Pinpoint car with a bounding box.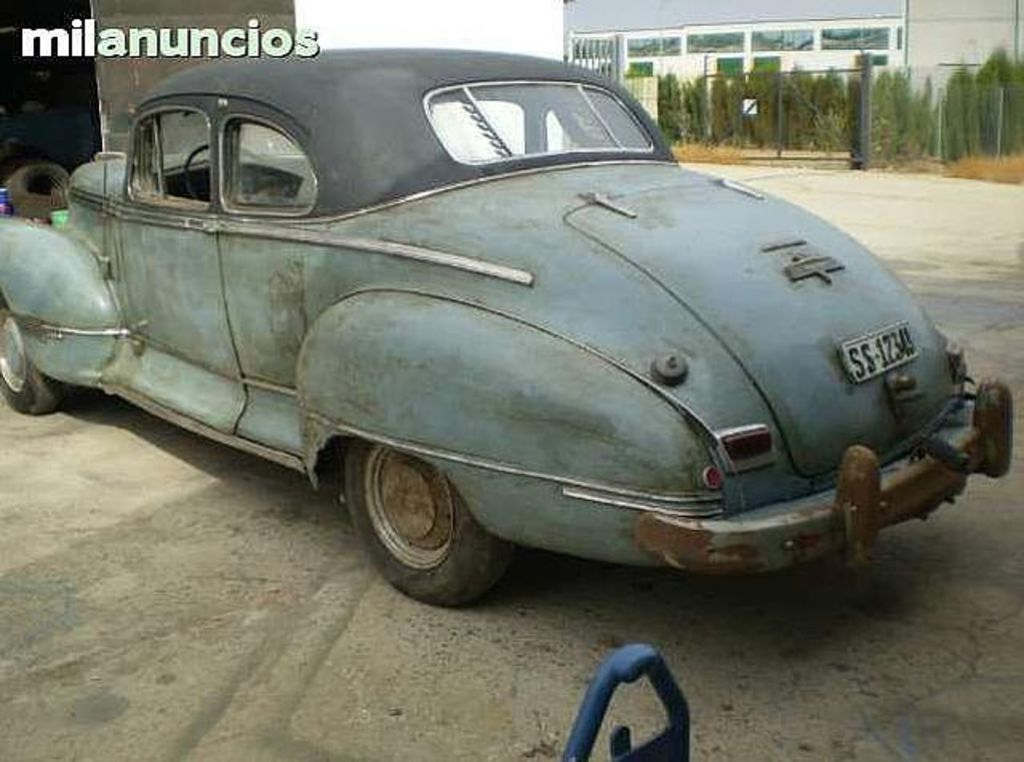
0,42,1013,605.
